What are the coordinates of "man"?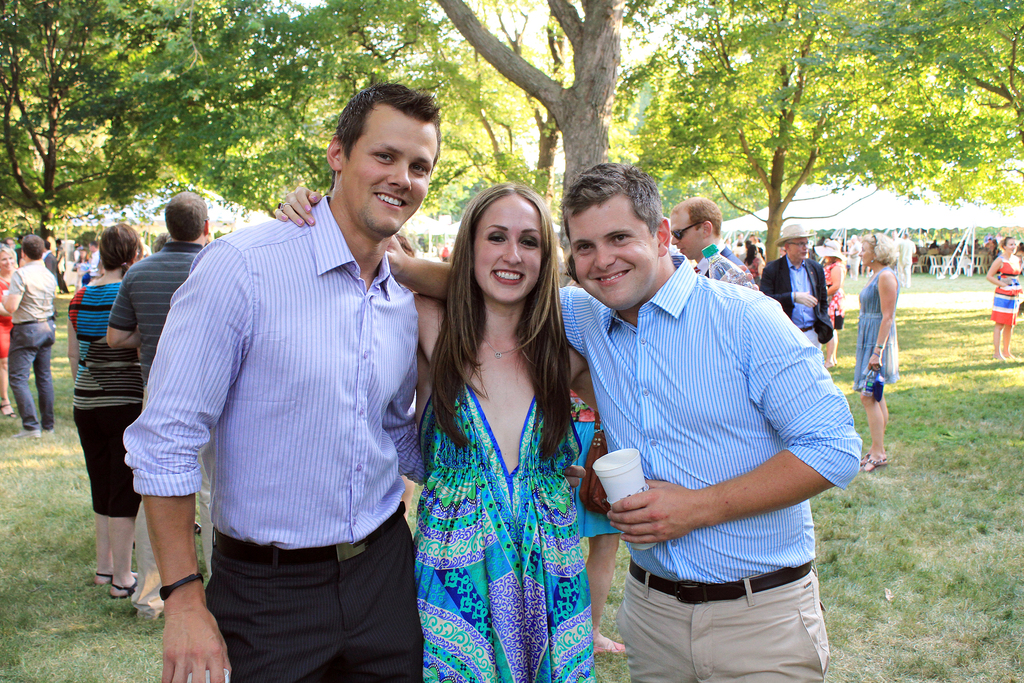
left=111, top=91, right=443, bottom=659.
